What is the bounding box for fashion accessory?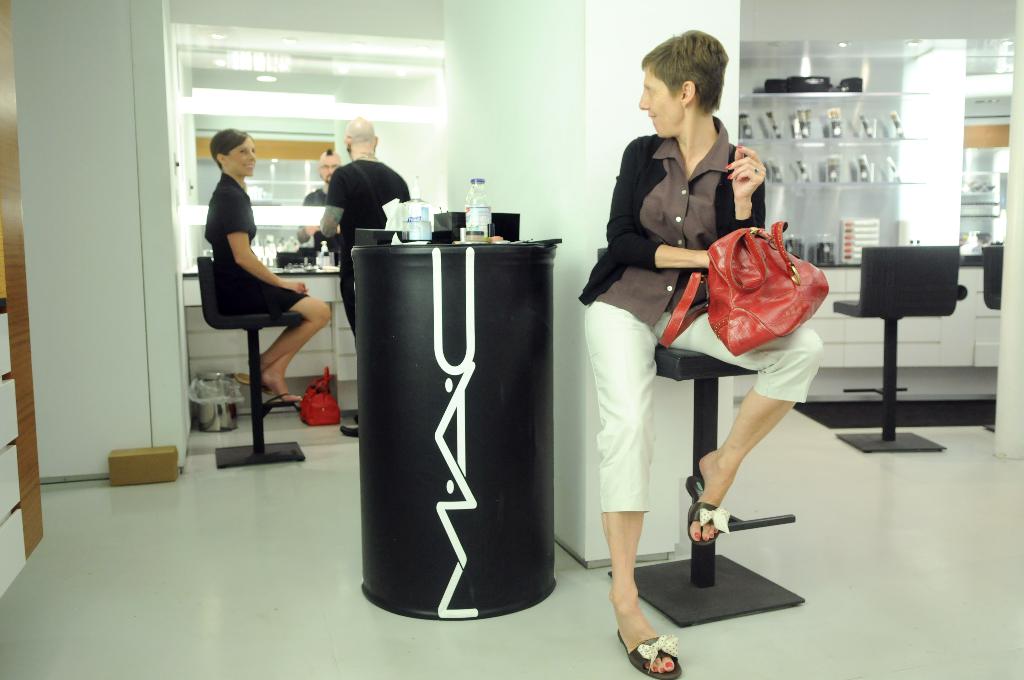
left=753, top=166, right=761, bottom=175.
